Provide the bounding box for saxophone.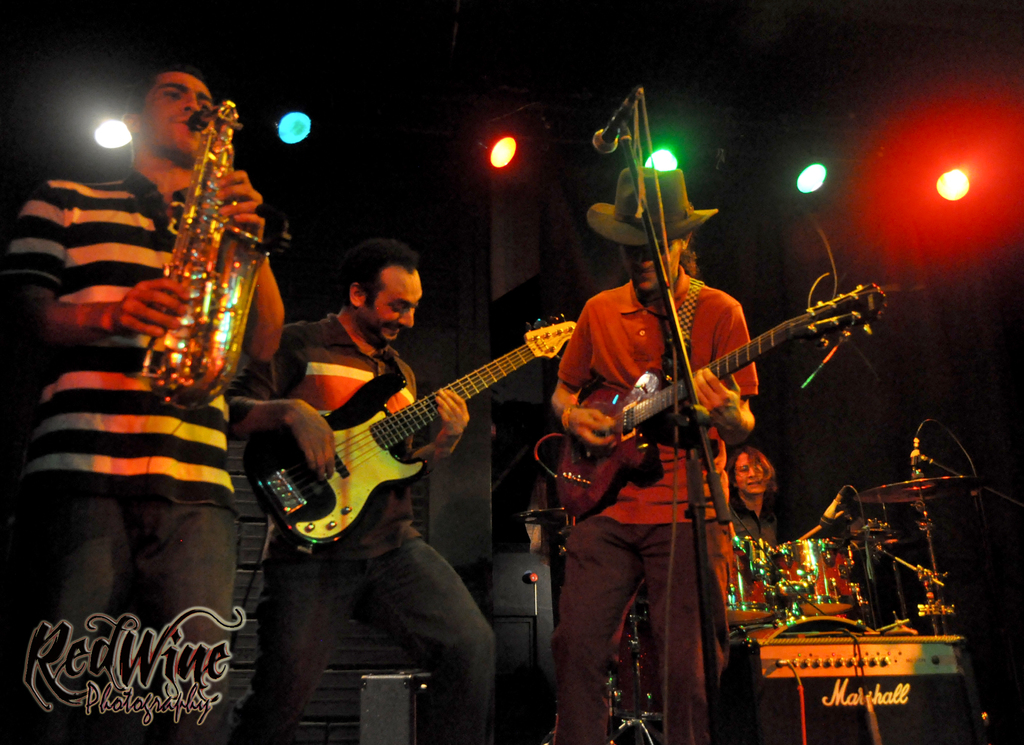
[131, 96, 273, 414].
